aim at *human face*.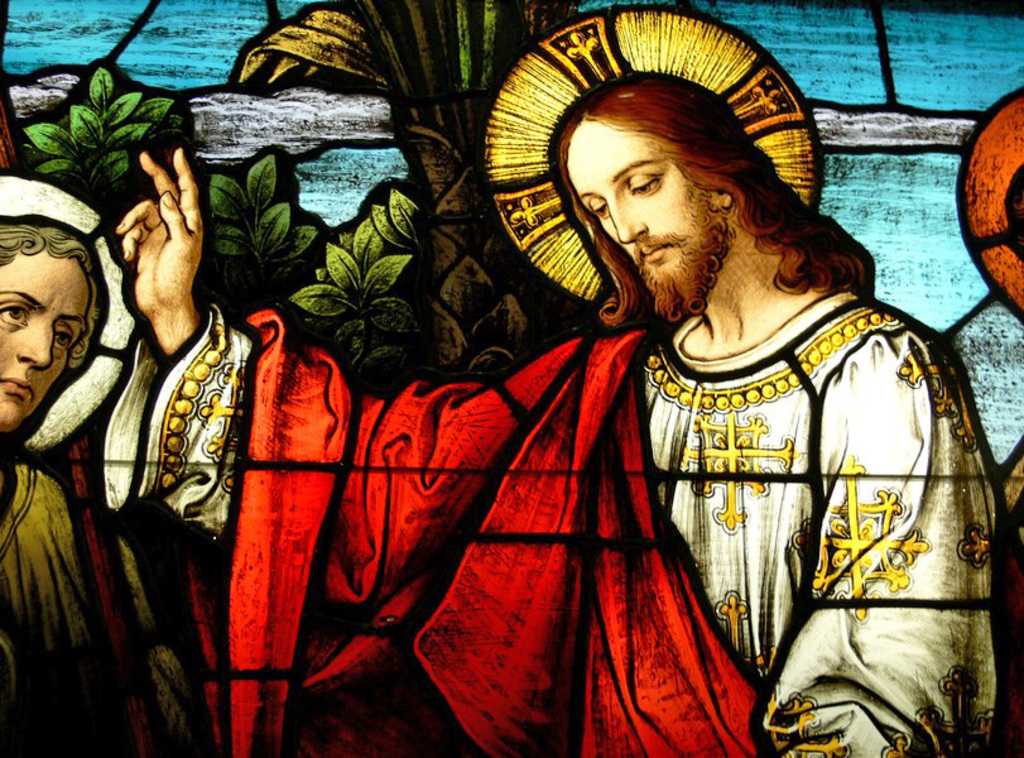
Aimed at bbox=(562, 120, 722, 304).
